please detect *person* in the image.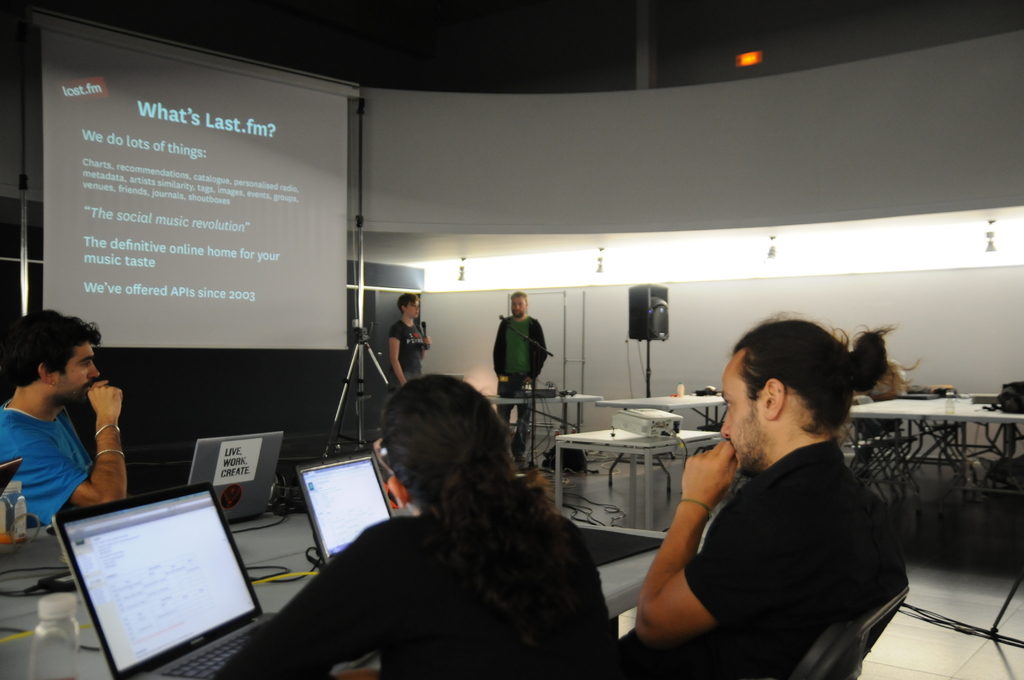
crop(385, 287, 424, 390).
